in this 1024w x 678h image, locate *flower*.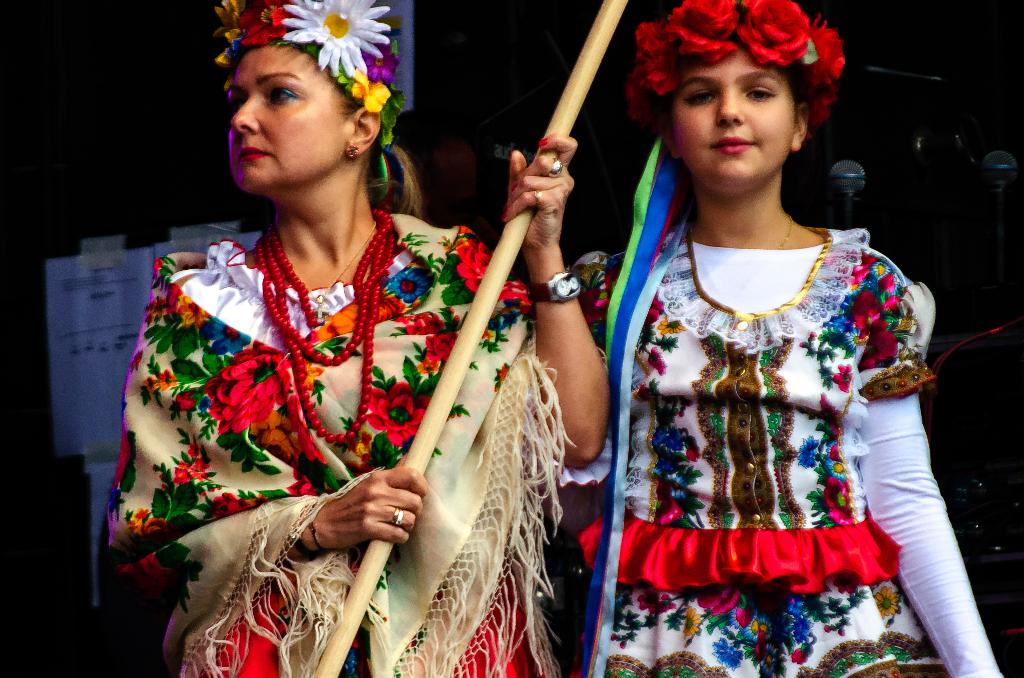
Bounding box: pyautogui.locateOnScreen(202, 339, 287, 438).
